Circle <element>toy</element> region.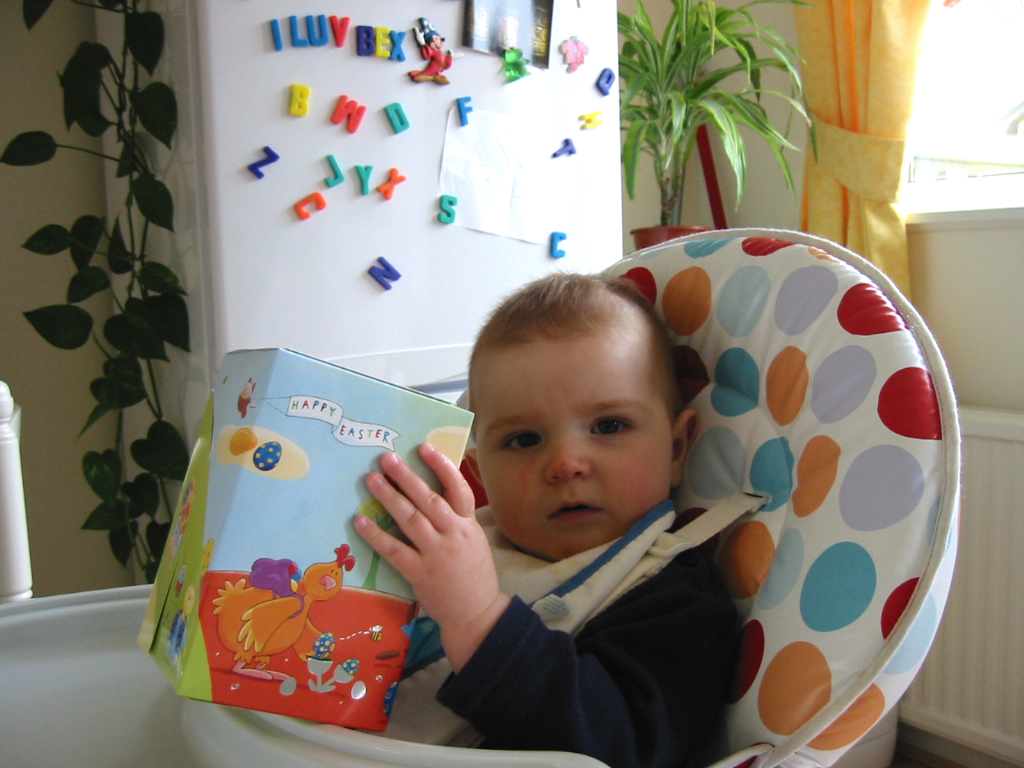
Region: {"left": 459, "top": 96, "right": 474, "bottom": 123}.
